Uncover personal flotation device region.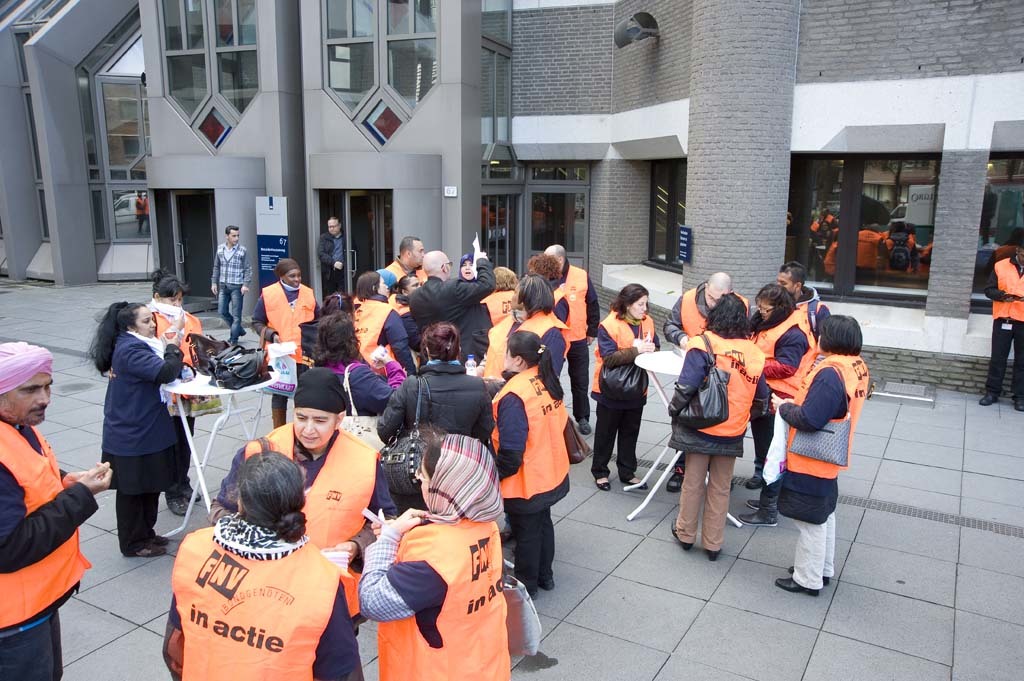
Uncovered: crop(547, 279, 573, 344).
